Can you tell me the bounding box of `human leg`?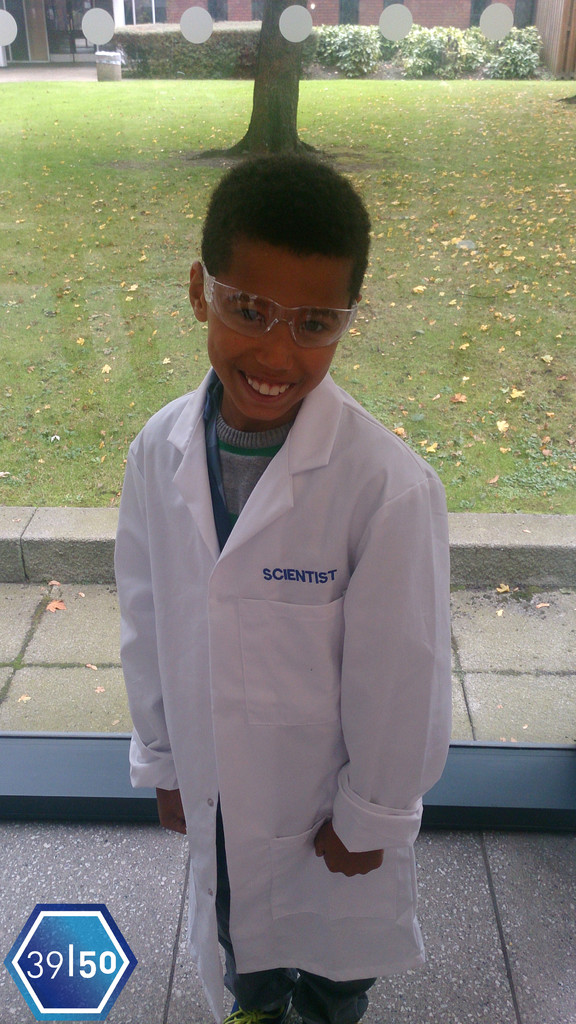
box(296, 966, 377, 1017).
